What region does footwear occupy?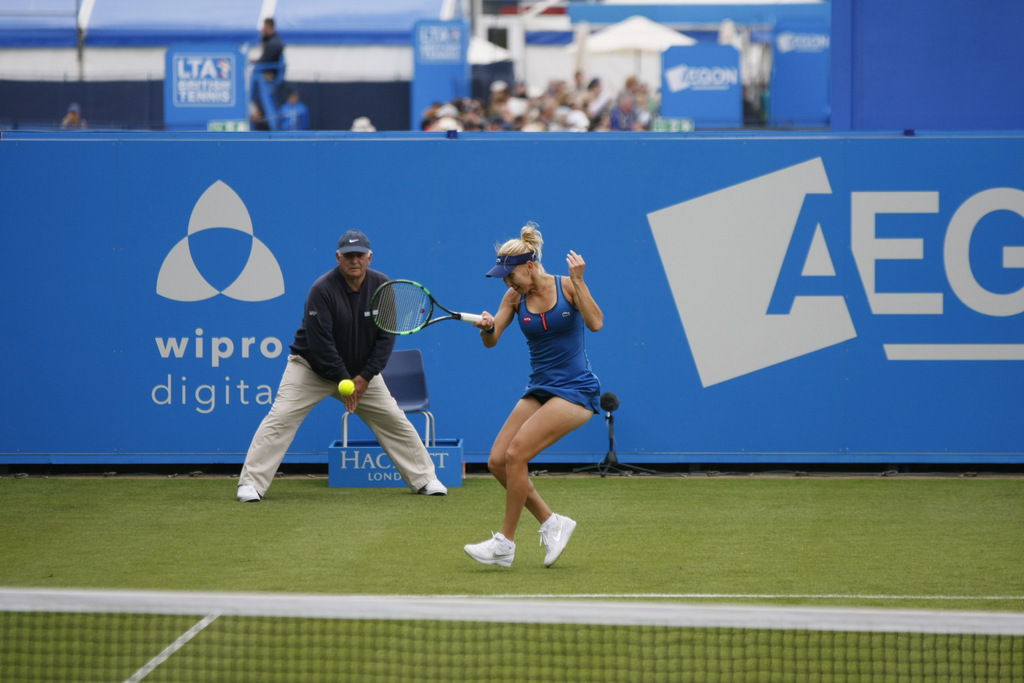
[x1=422, y1=478, x2=447, y2=494].
